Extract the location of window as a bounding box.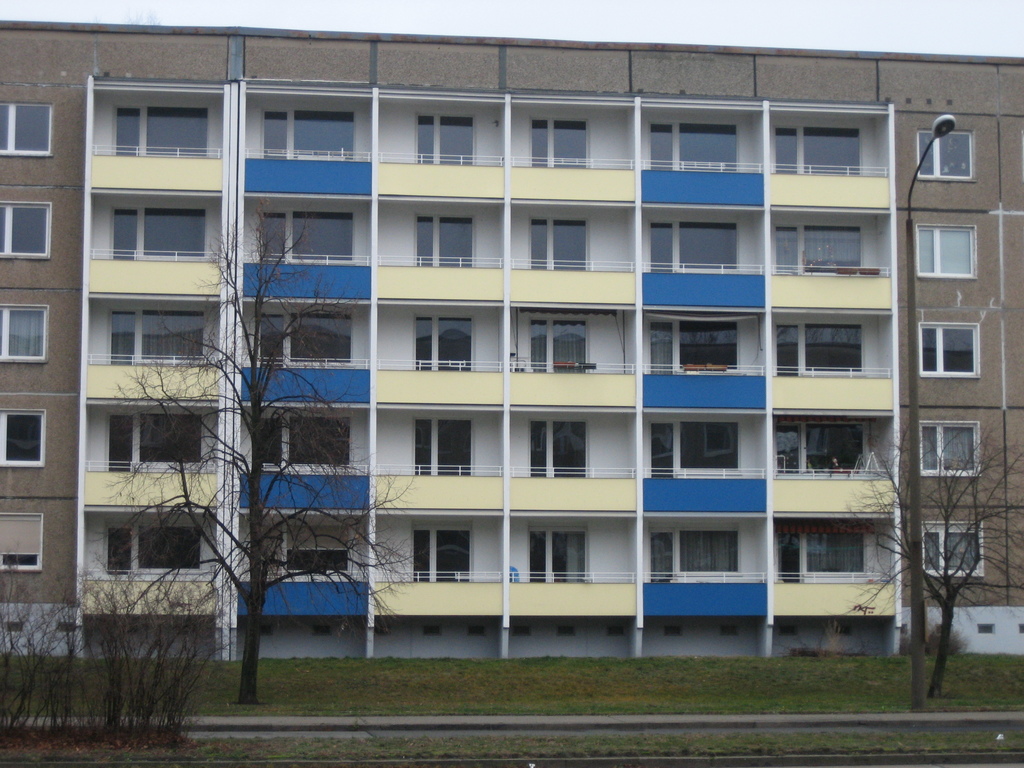
0/303/51/364.
